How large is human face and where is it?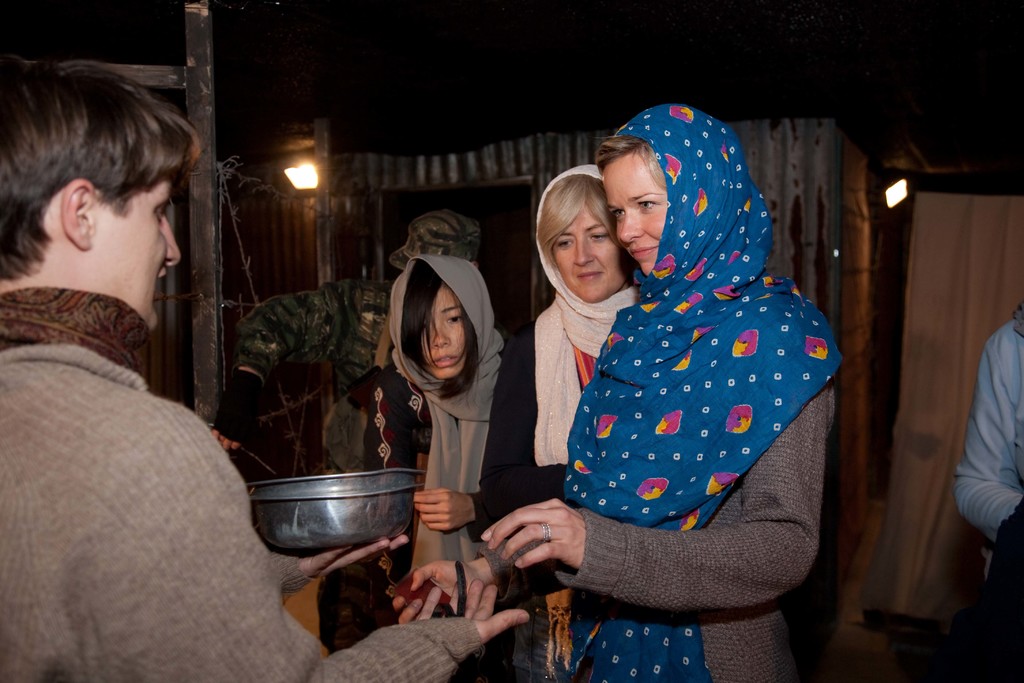
Bounding box: (599,145,670,280).
